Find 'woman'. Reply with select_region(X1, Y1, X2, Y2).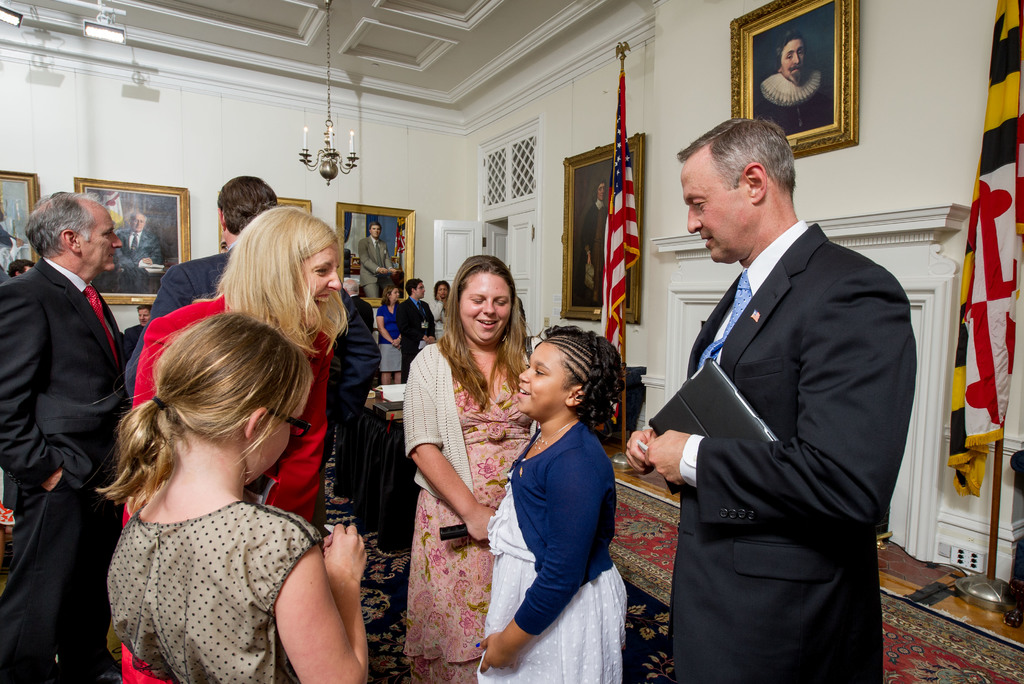
select_region(374, 284, 406, 387).
